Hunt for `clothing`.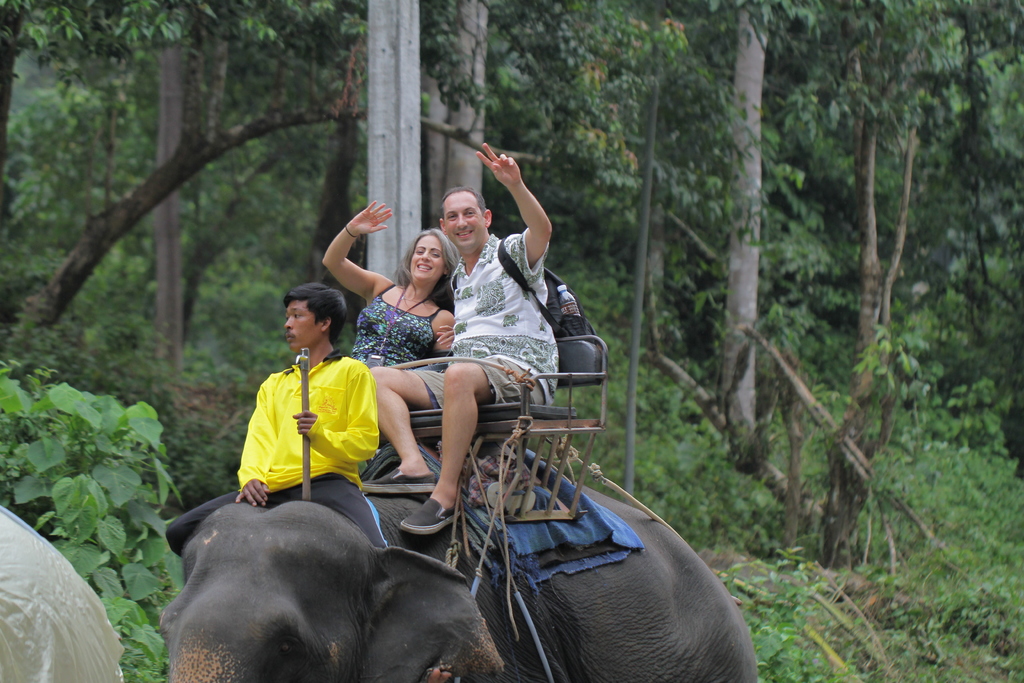
Hunted down at bbox(410, 227, 561, 418).
